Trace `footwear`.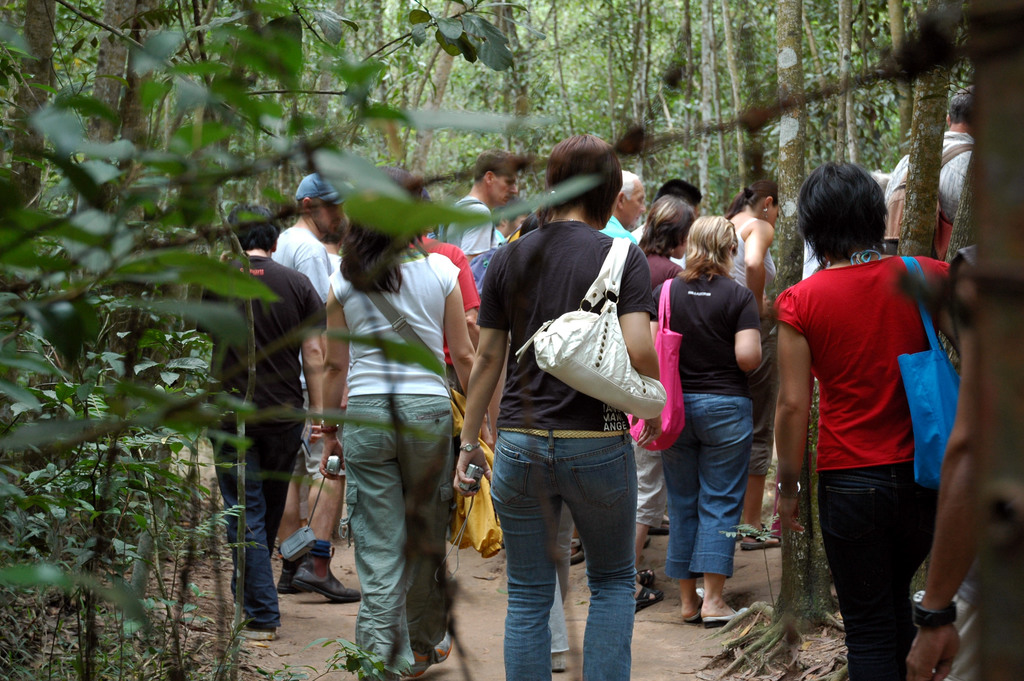
Traced to {"x1": 241, "y1": 625, "x2": 275, "y2": 637}.
